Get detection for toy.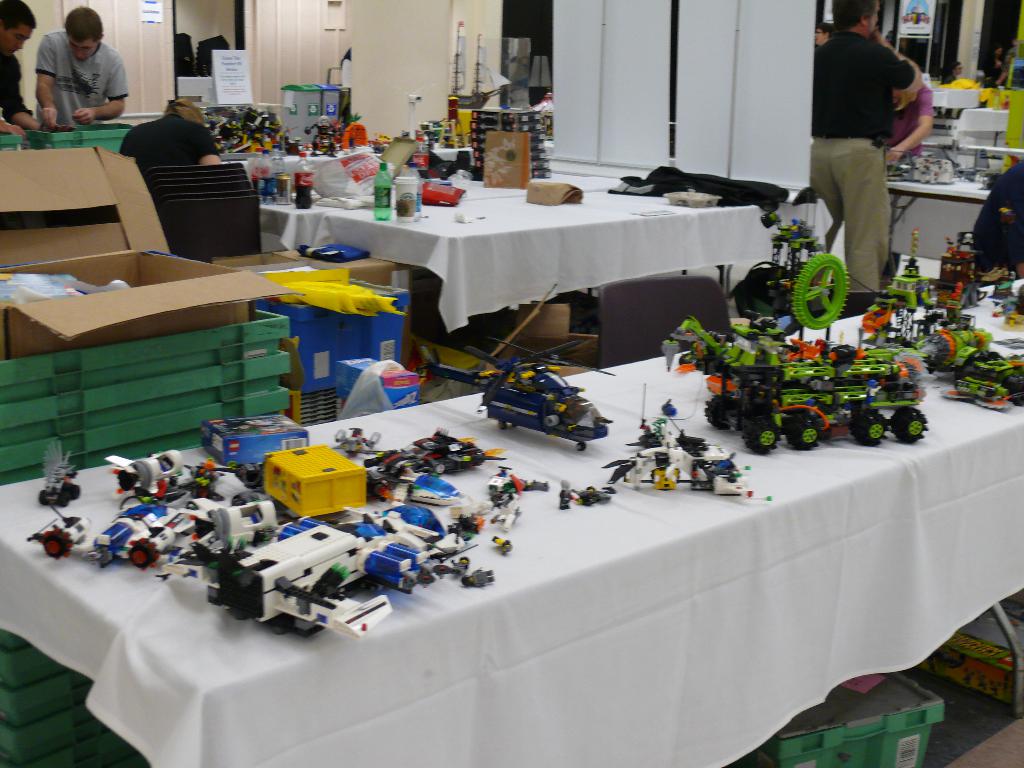
Detection: bbox=[405, 326, 632, 463].
